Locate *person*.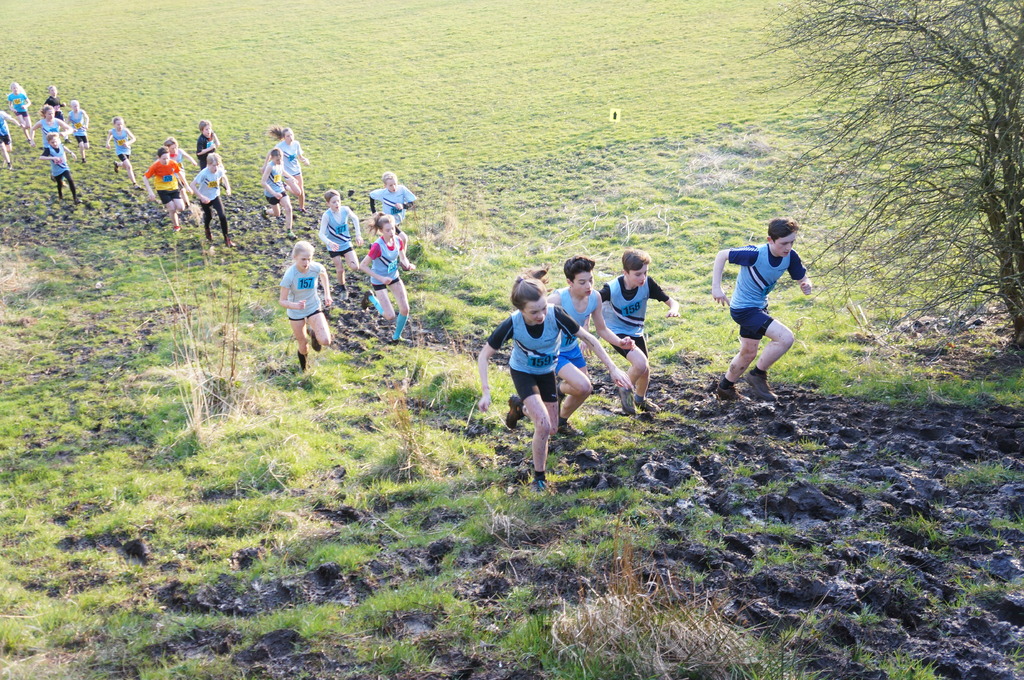
Bounding box: {"x1": 10, "y1": 83, "x2": 36, "y2": 145}.
